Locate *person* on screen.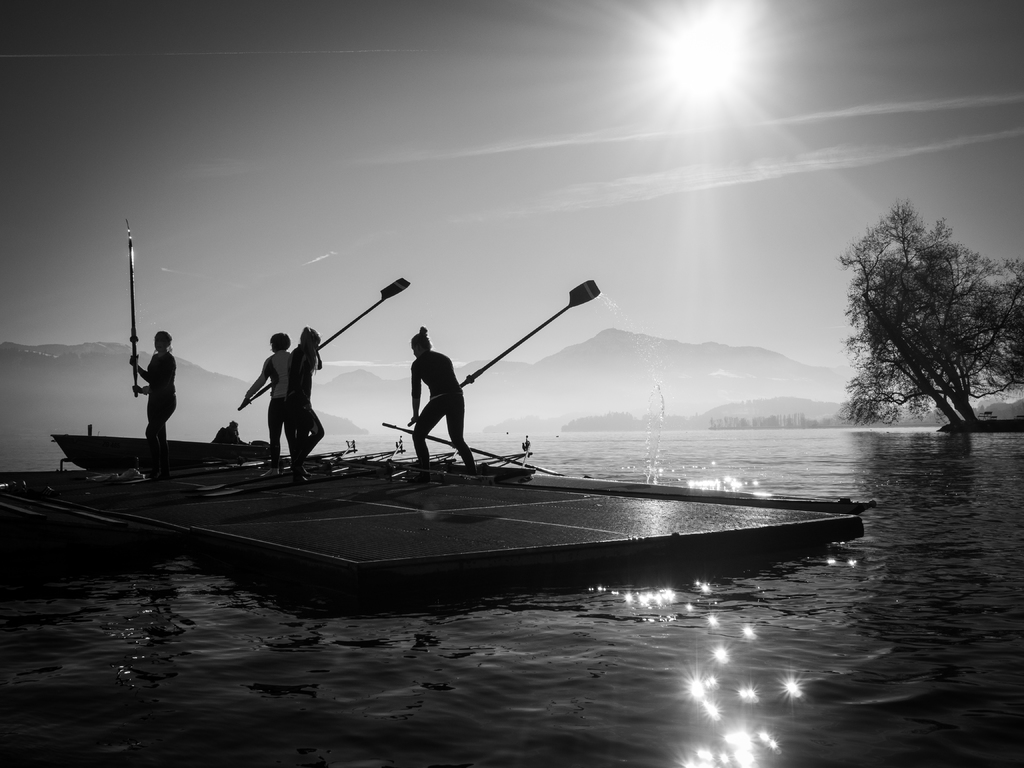
On screen at x1=239 y1=335 x2=288 y2=461.
